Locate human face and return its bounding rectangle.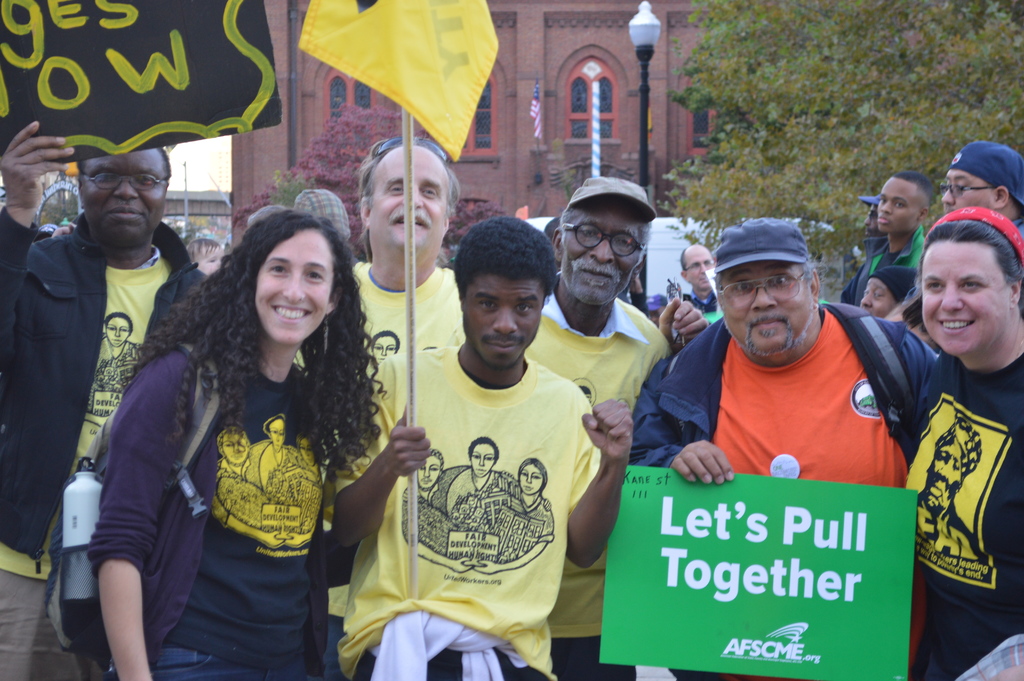
(940, 172, 995, 217).
